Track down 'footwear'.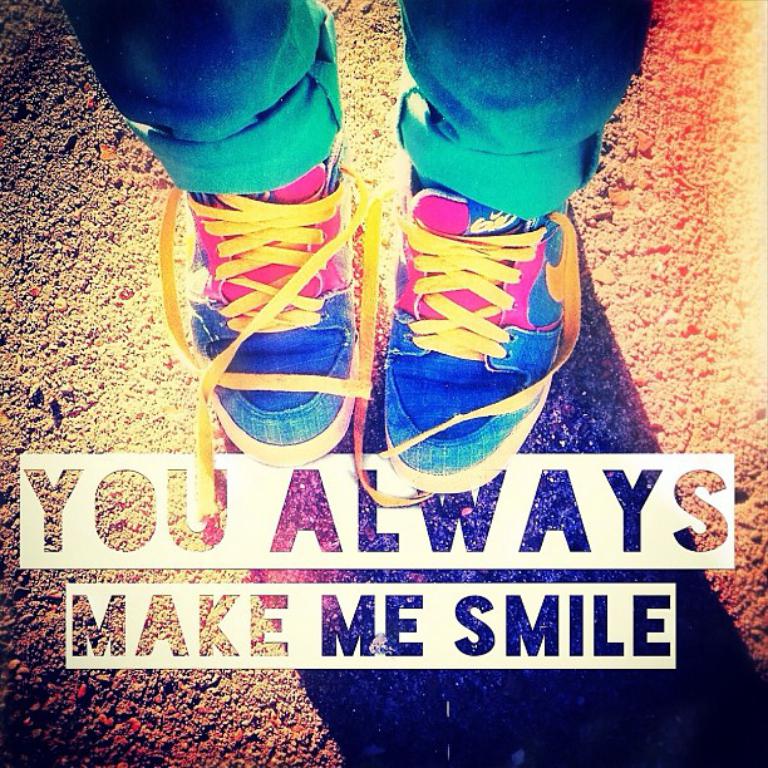
Tracked to Rect(137, 104, 407, 493).
